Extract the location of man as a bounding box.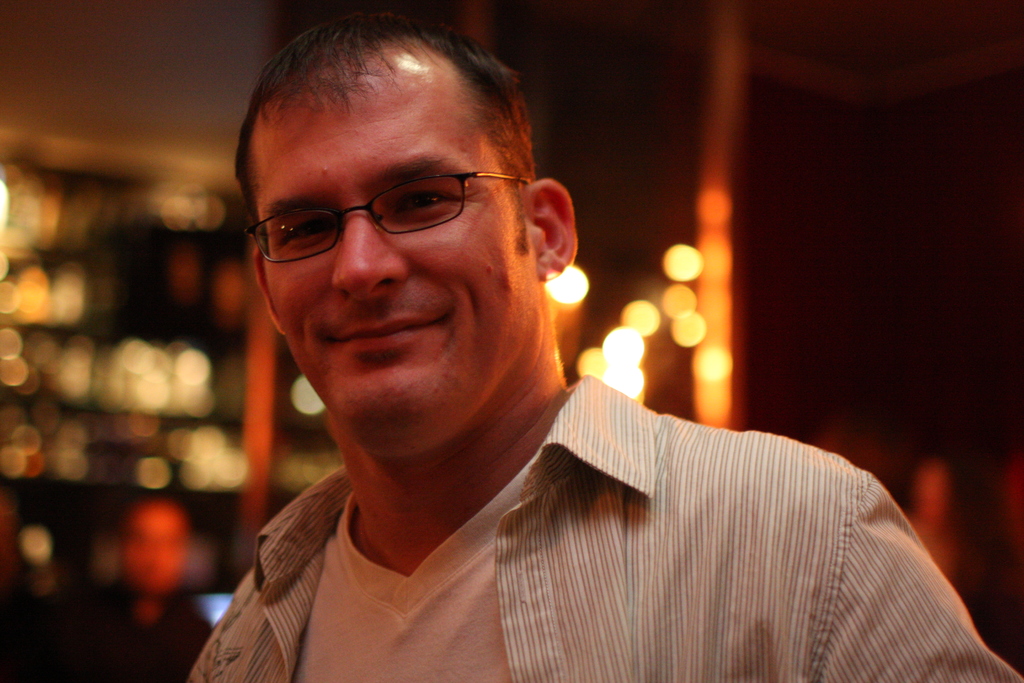
<box>185,12,1023,682</box>.
